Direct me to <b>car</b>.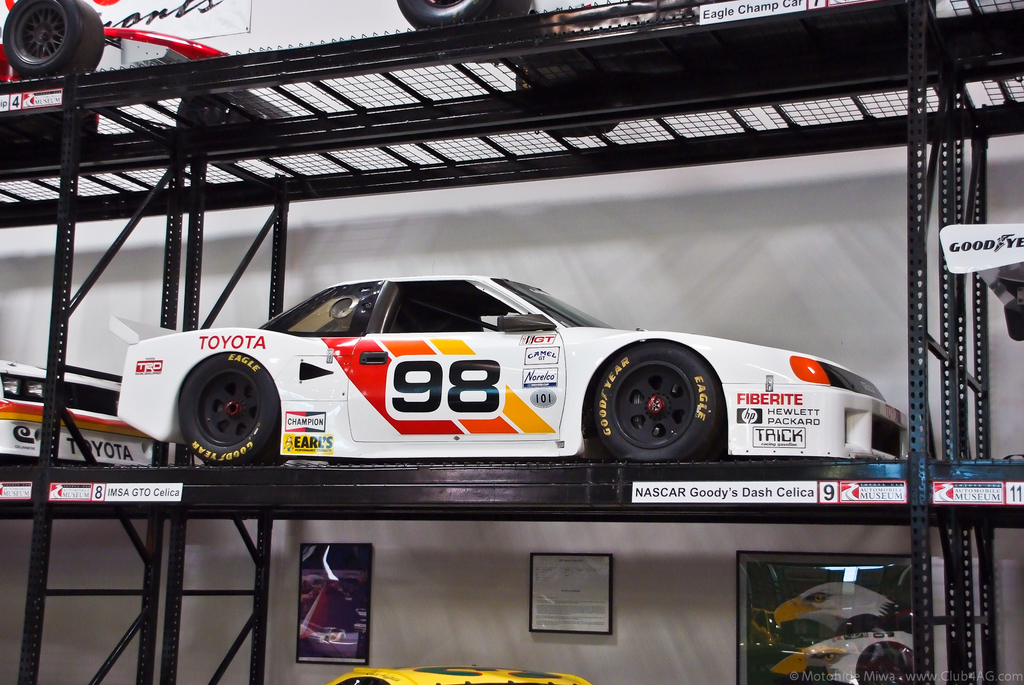
Direction: [left=0, top=361, right=147, bottom=471].
